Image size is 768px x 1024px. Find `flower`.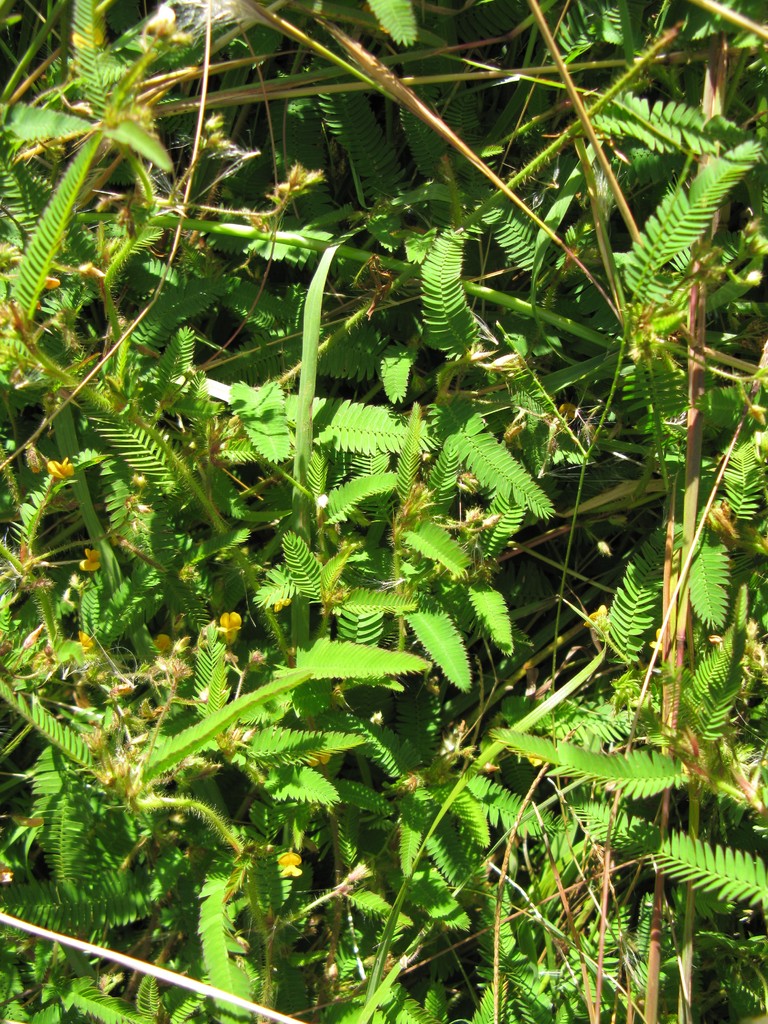
region(225, 599, 253, 641).
